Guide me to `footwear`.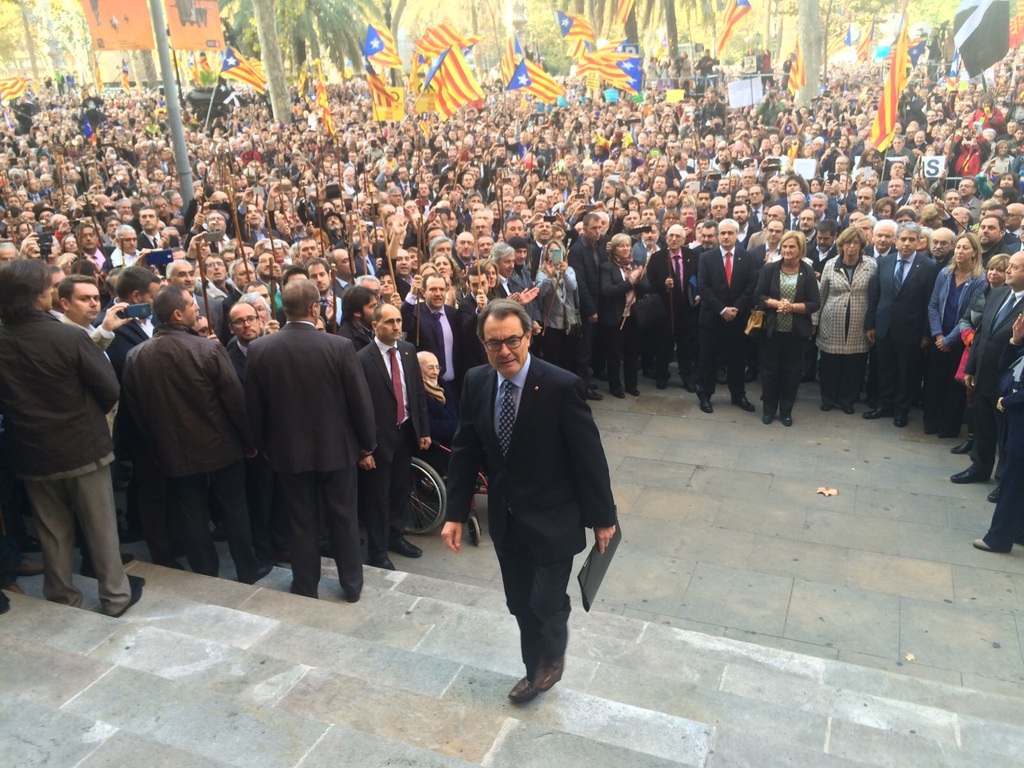
Guidance: [x1=950, y1=451, x2=988, y2=480].
